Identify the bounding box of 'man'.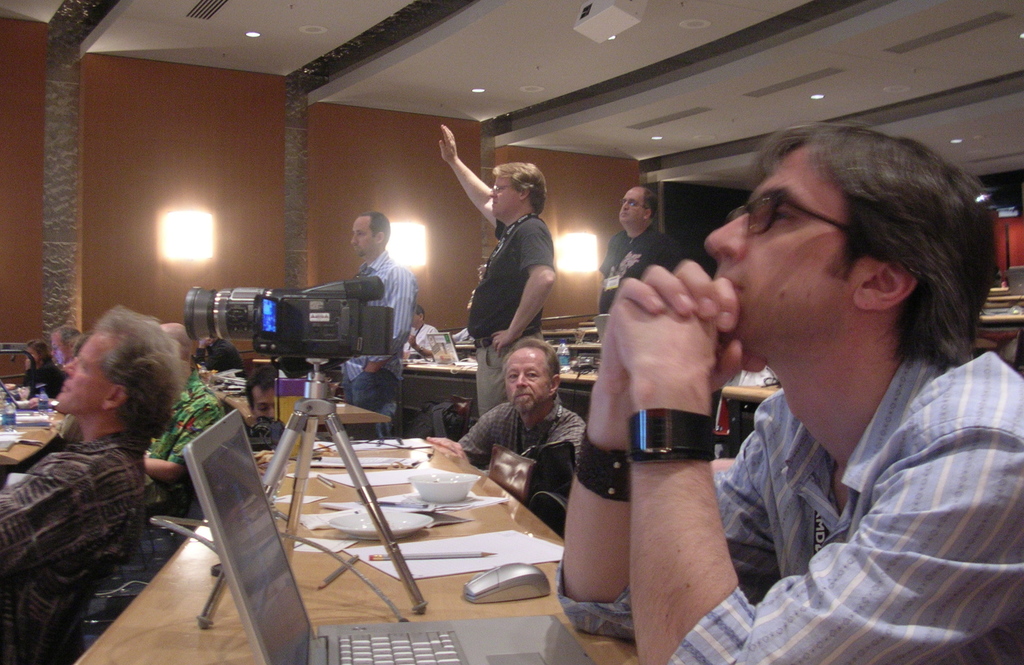
BBox(335, 210, 420, 439).
